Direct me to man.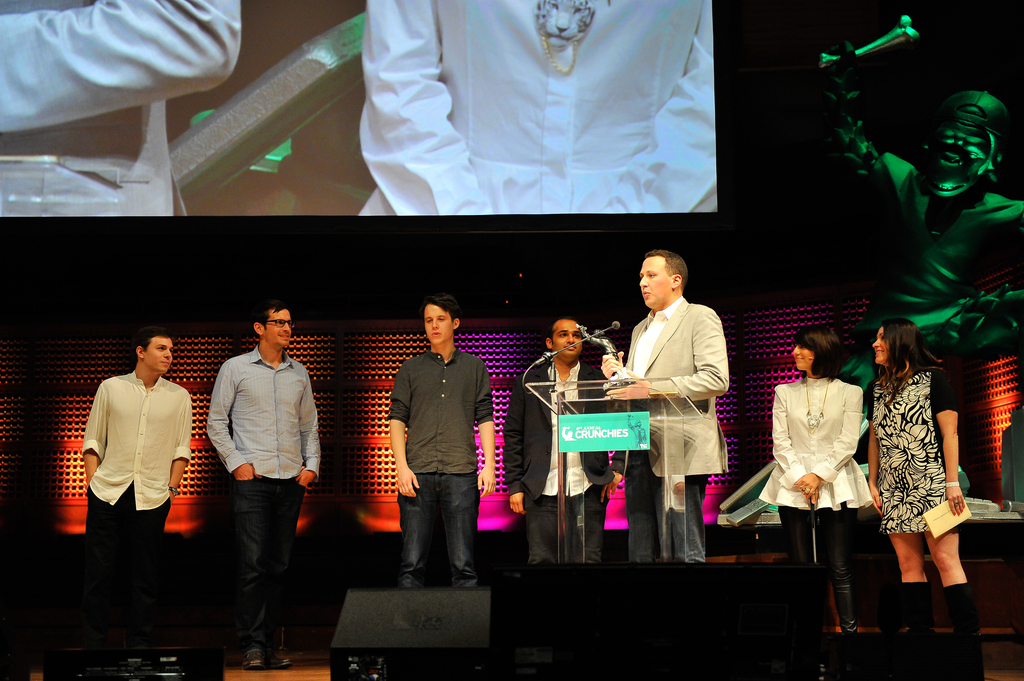
Direction: 0,0,241,217.
